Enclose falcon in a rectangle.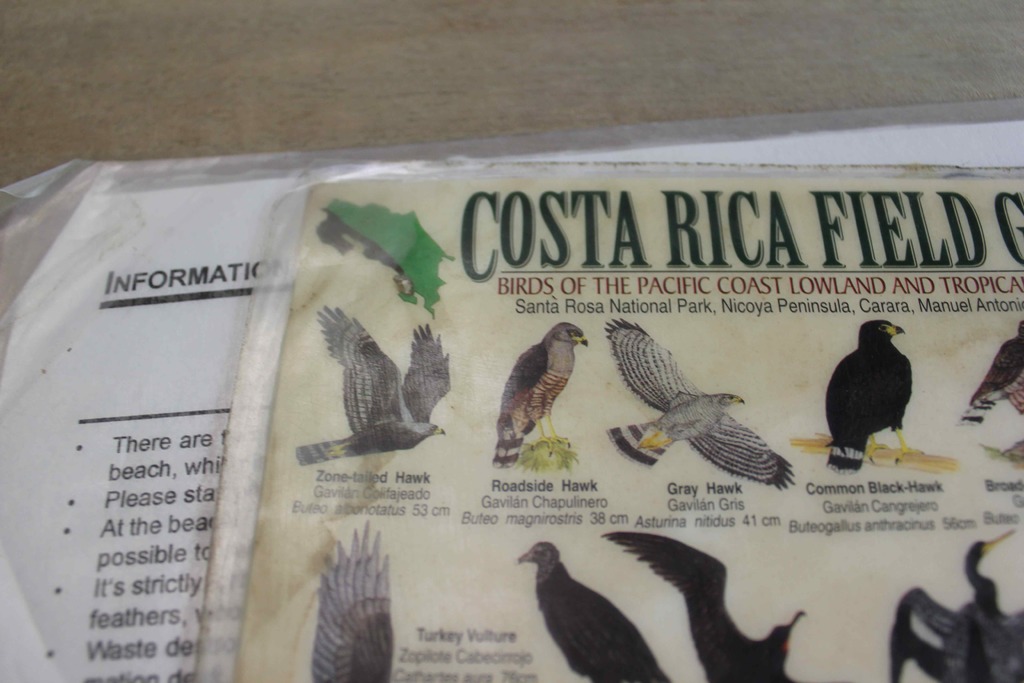
[x1=308, y1=519, x2=396, y2=682].
